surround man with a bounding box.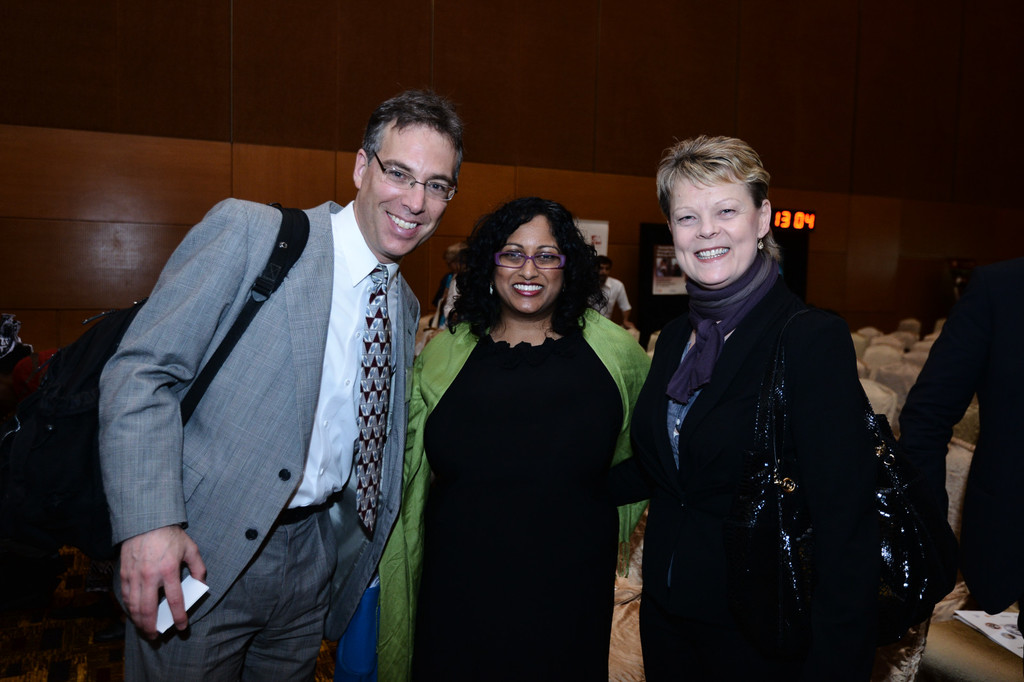
593/257/633/332.
